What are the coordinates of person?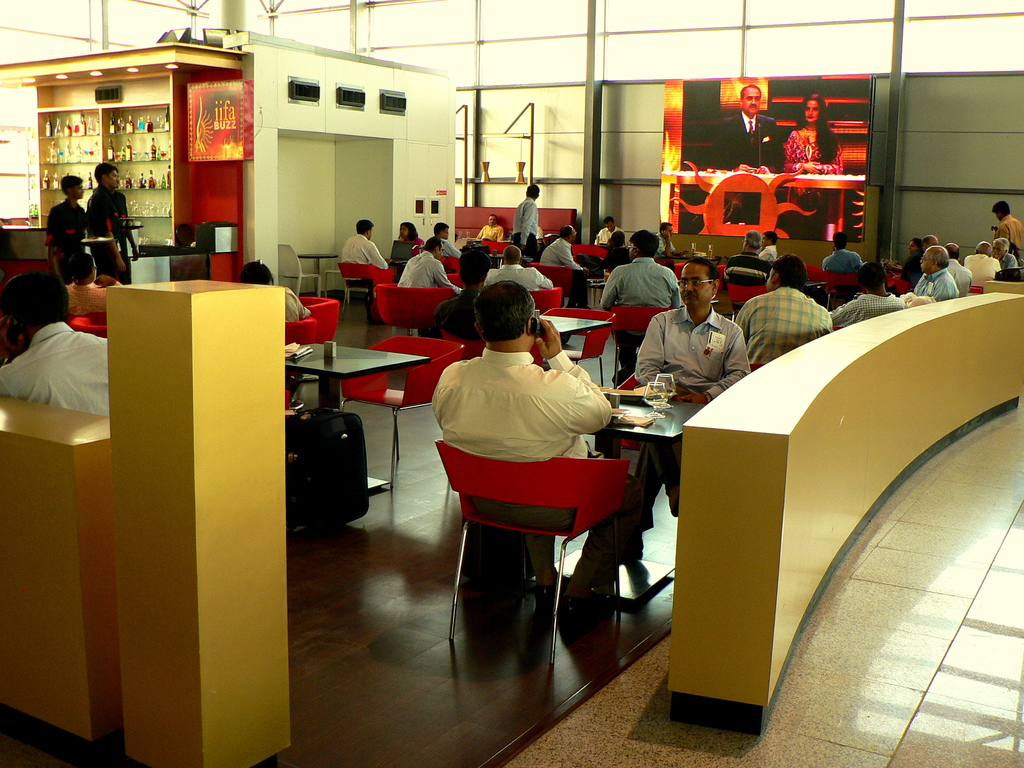
l=731, t=253, r=829, b=372.
